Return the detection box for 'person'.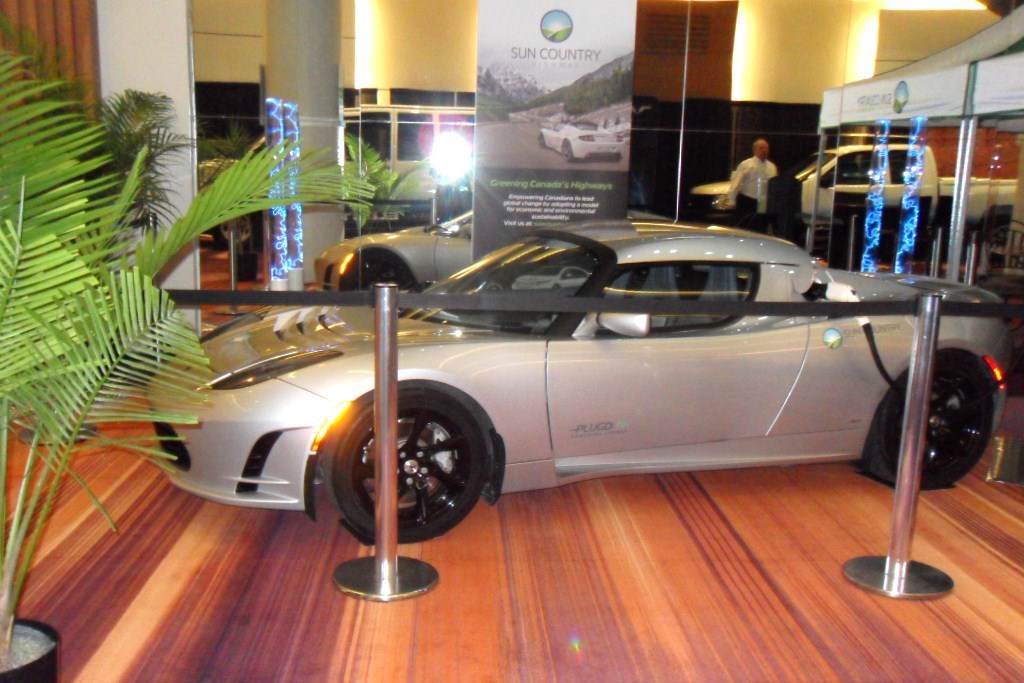
select_region(712, 149, 803, 221).
